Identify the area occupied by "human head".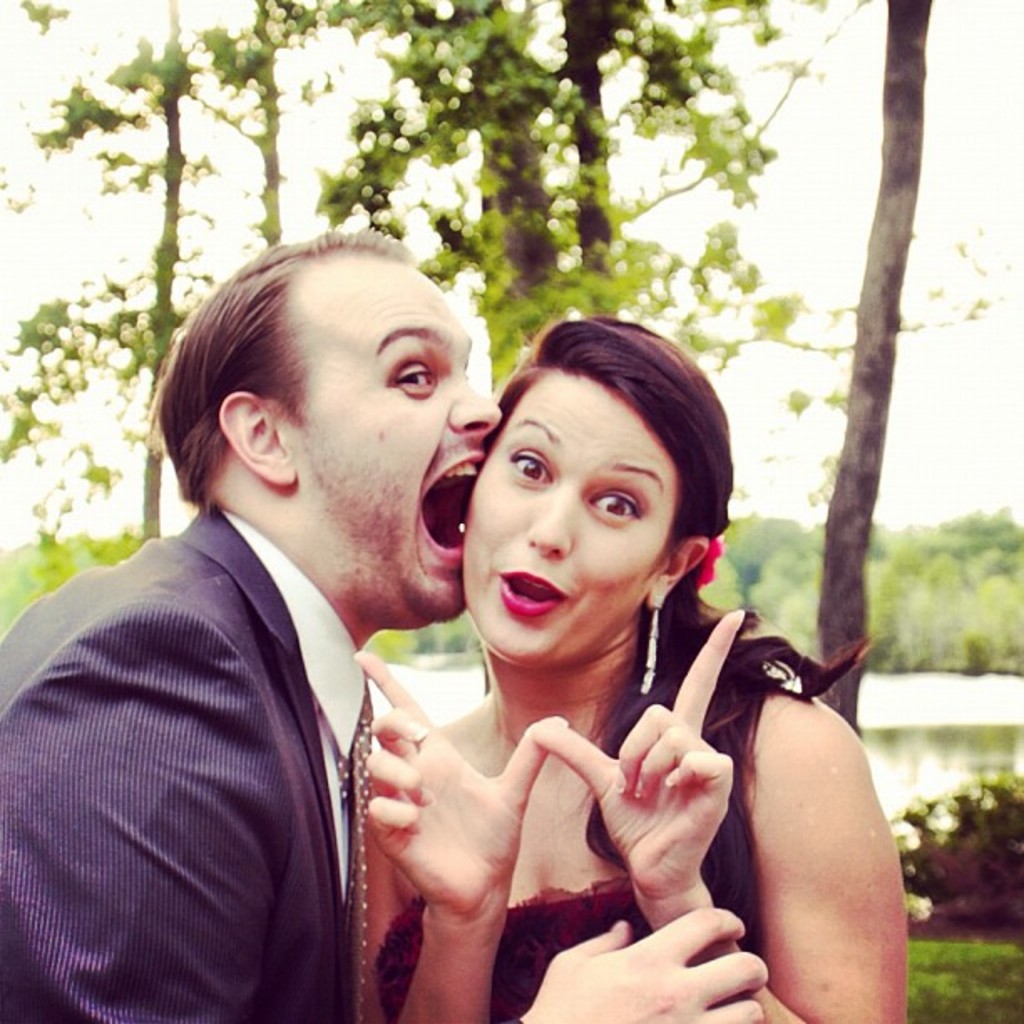
Area: bbox=[457, 316, 726, 674].
